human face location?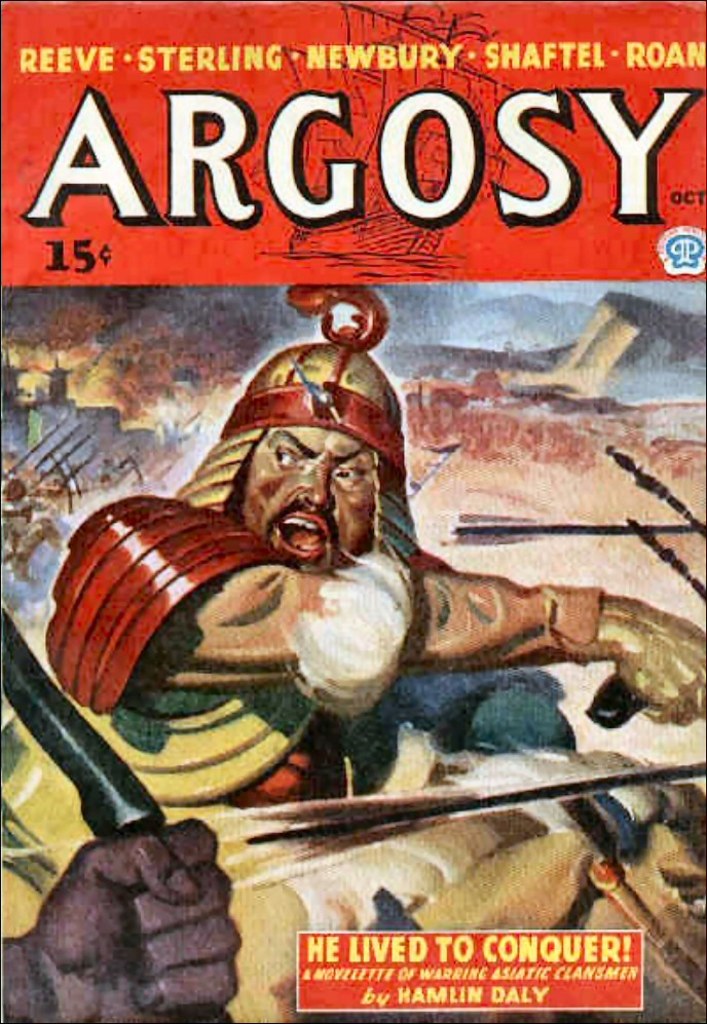
<region>230, 428, 379, 570</region>
